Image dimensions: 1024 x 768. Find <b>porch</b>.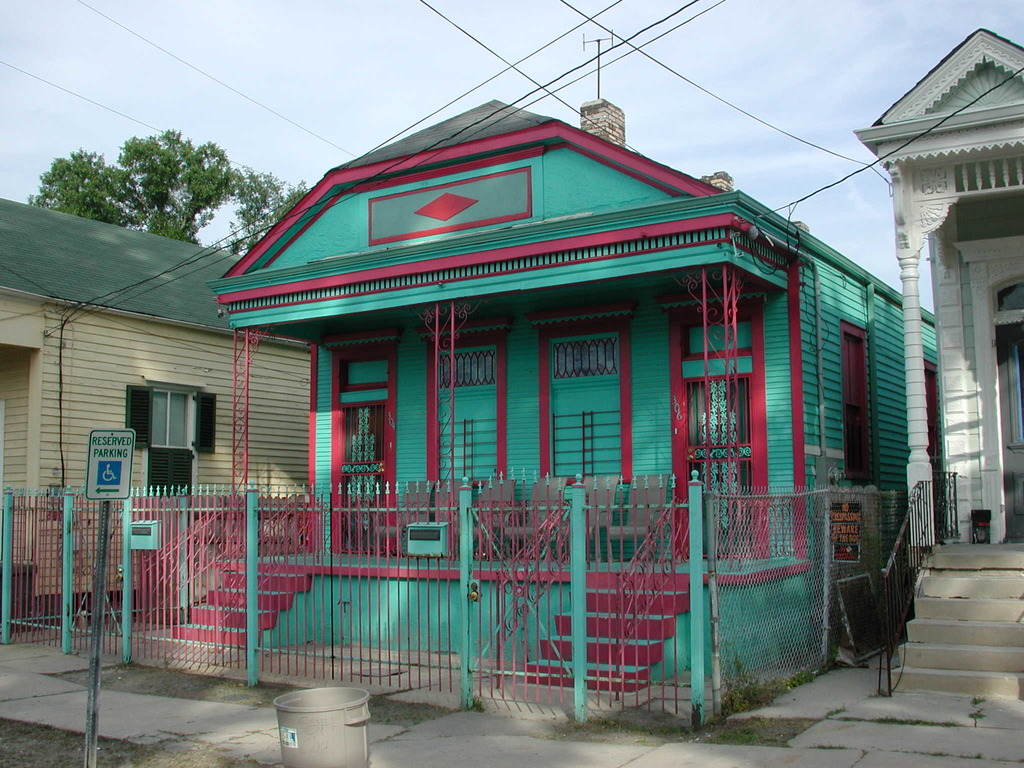
bbox(171, 545, 812, 713).
